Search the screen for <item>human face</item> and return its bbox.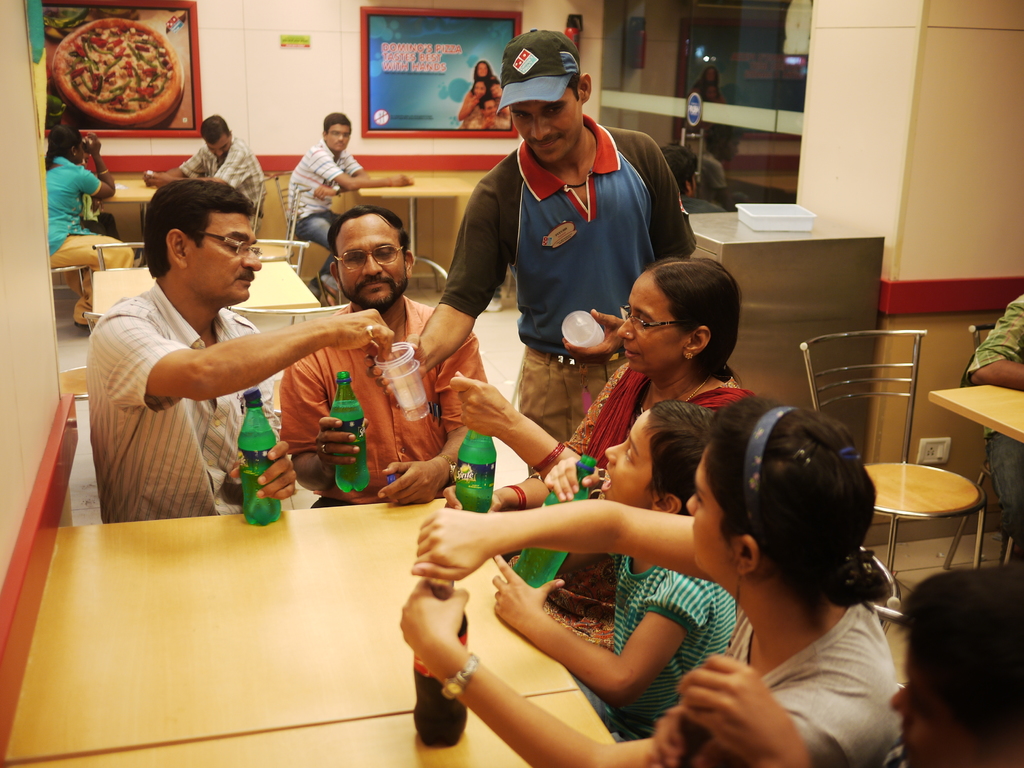
Found: rect(890, 651, 970, 767).
